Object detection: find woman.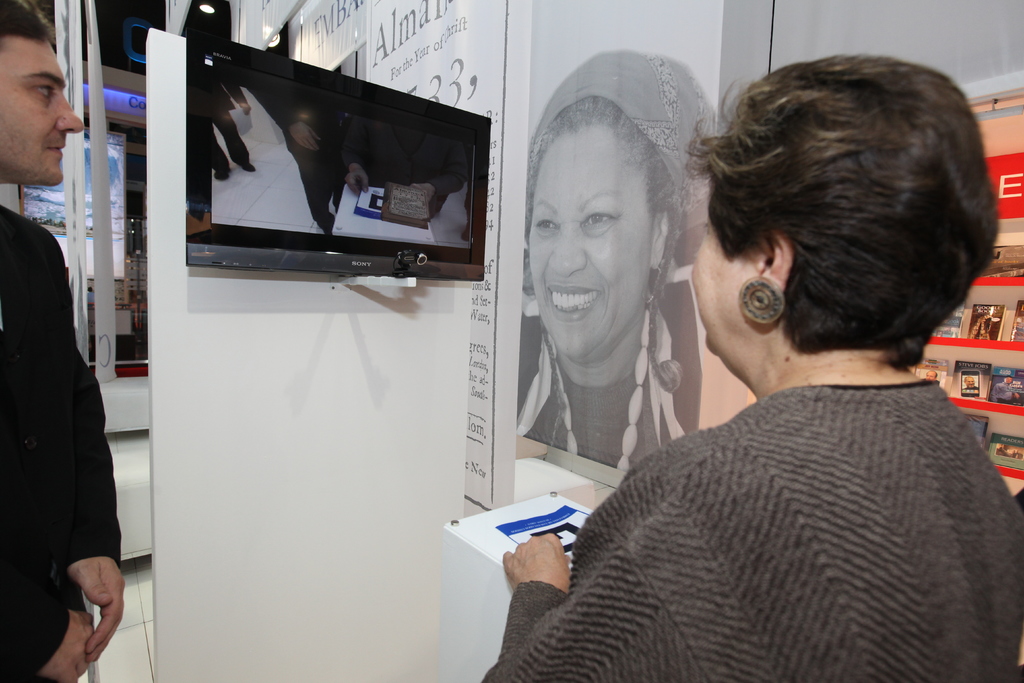
[x1=471, y1=50, x2=1023, y2=682].
